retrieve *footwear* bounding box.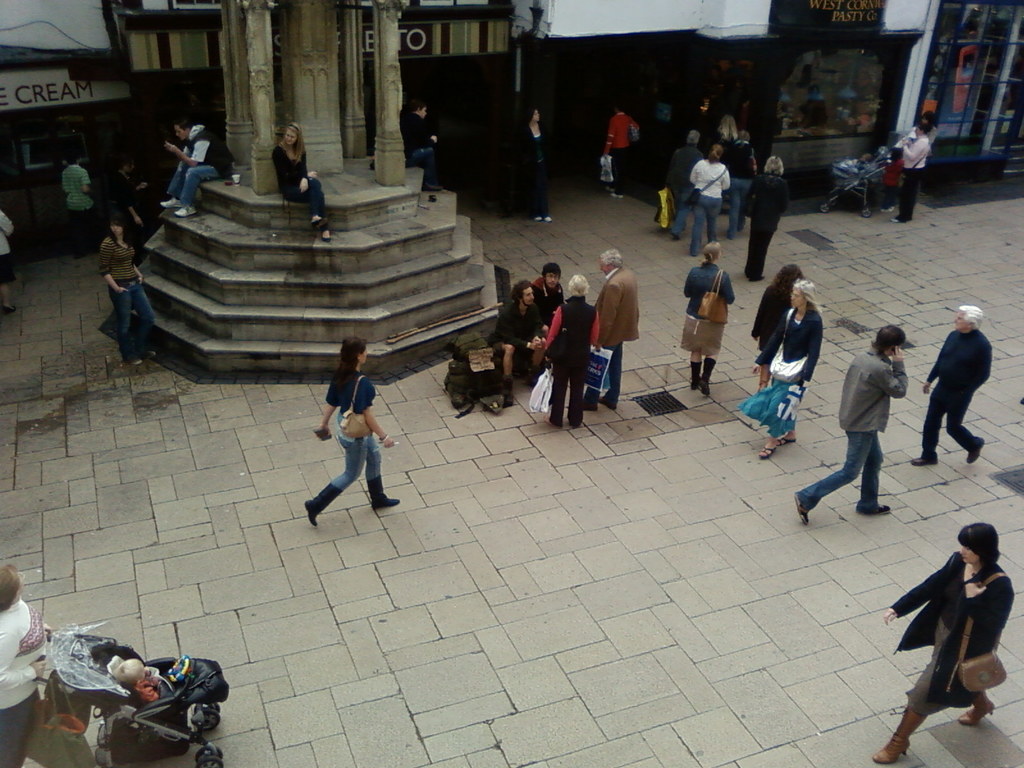
Bounding box: x1=301 y1=479 x2=344 y2=531.
